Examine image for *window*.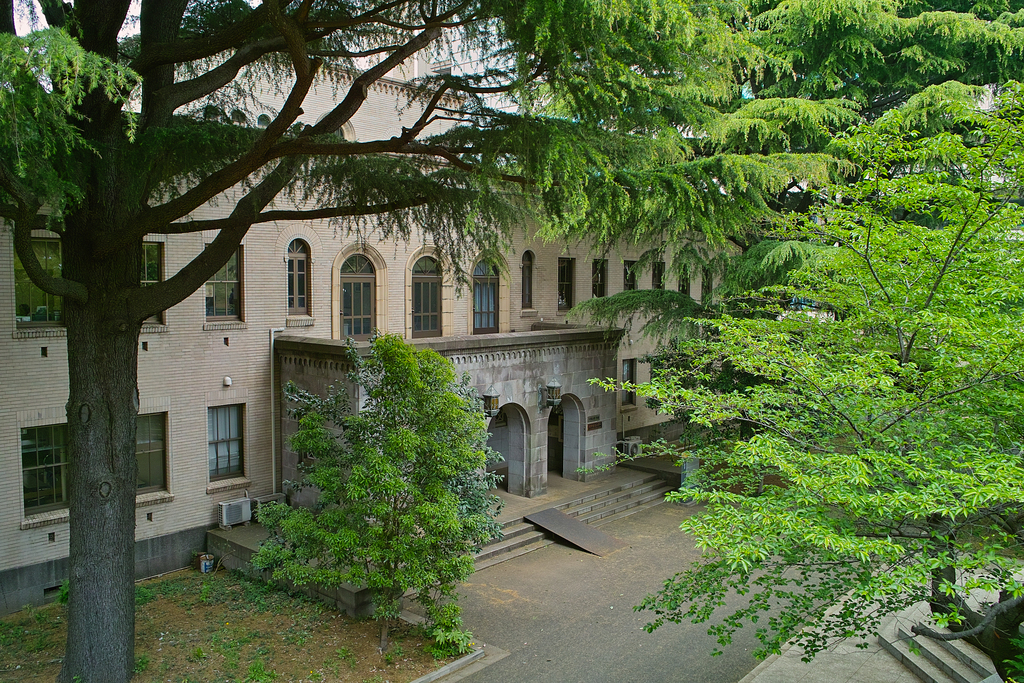
Examination result: x1=339 y1=252 x2=384 y2=341.
